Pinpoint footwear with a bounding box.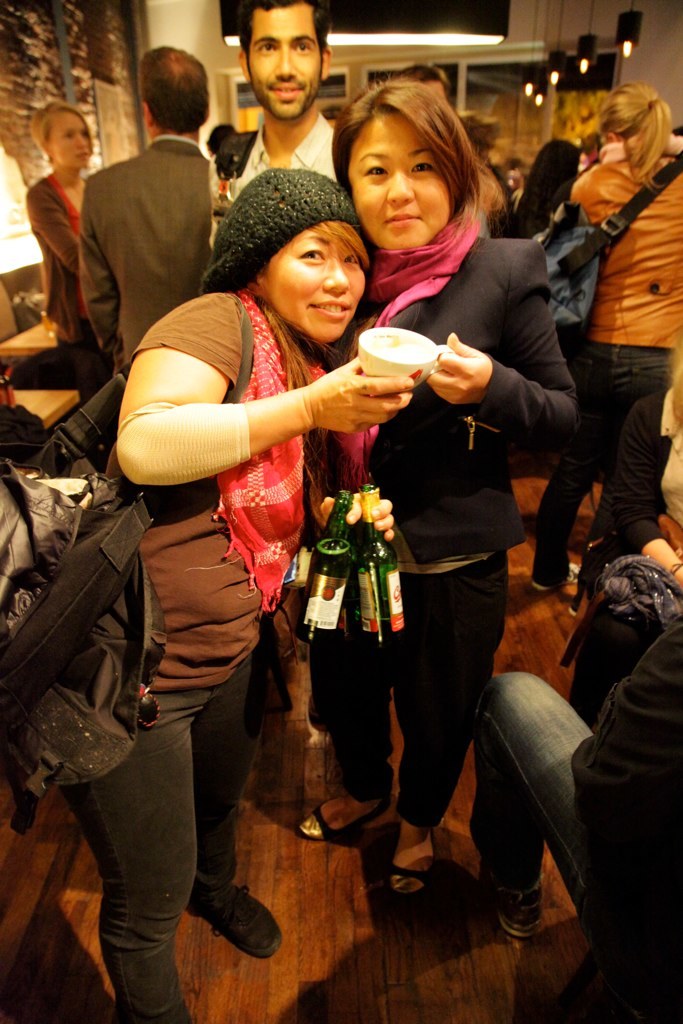
[x1=391, y1=868, x2=443, y2=906].
